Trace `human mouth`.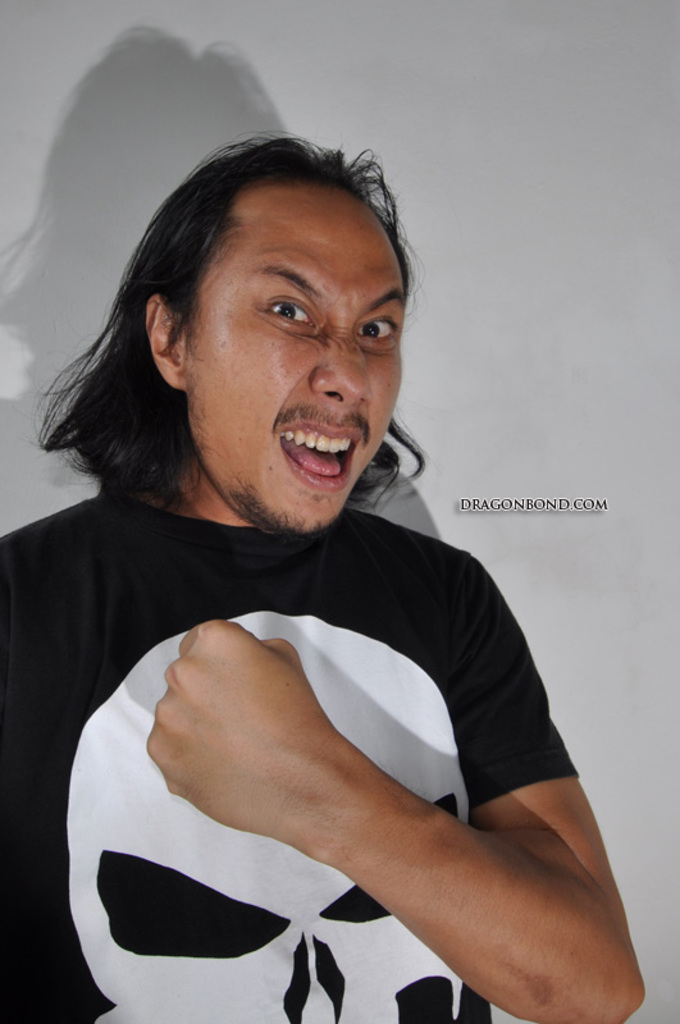
Traced to l=277, t=419, r=362, b=490.
